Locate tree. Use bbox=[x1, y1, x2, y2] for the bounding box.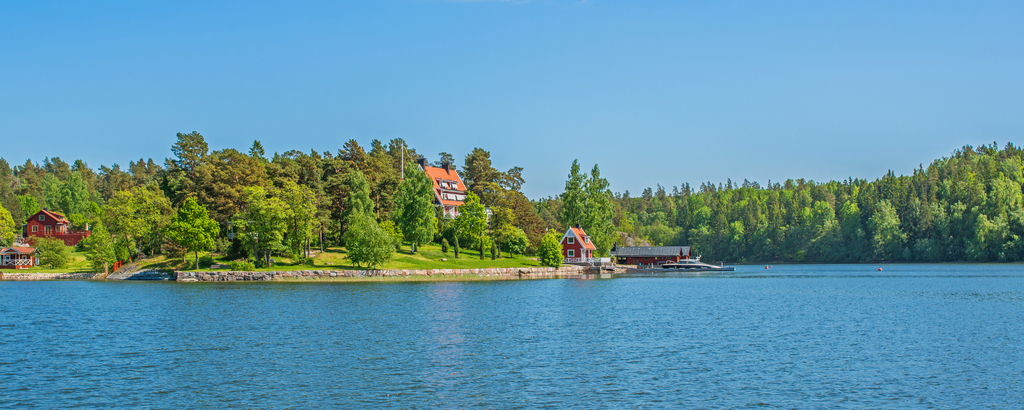
bbox=[159, 197, 219, 273].
